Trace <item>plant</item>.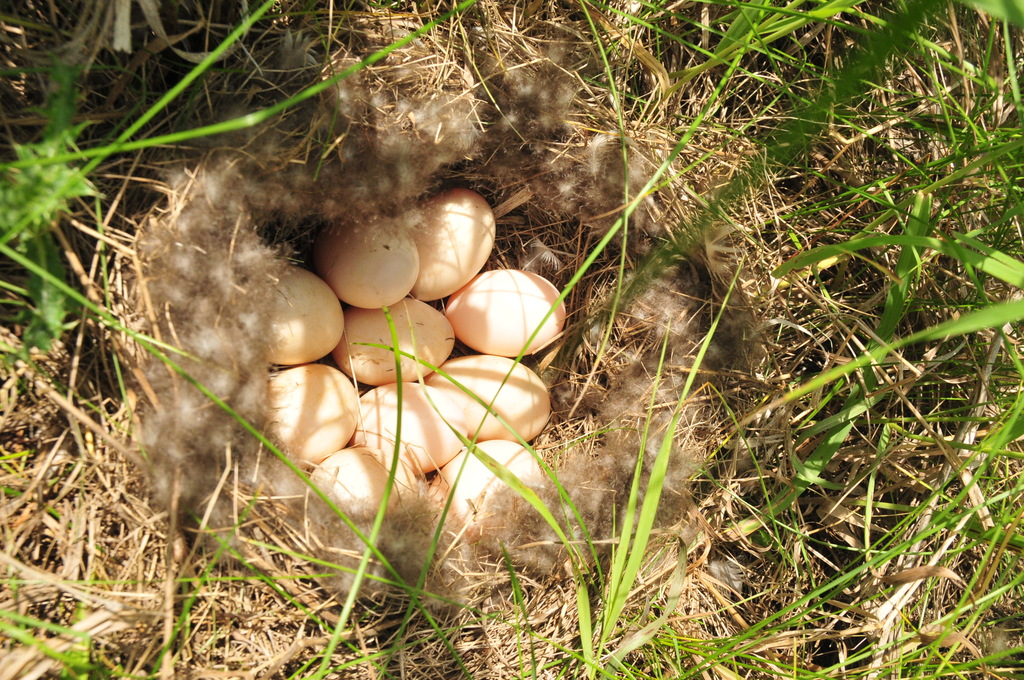
Traced to (20,31,984,638).
